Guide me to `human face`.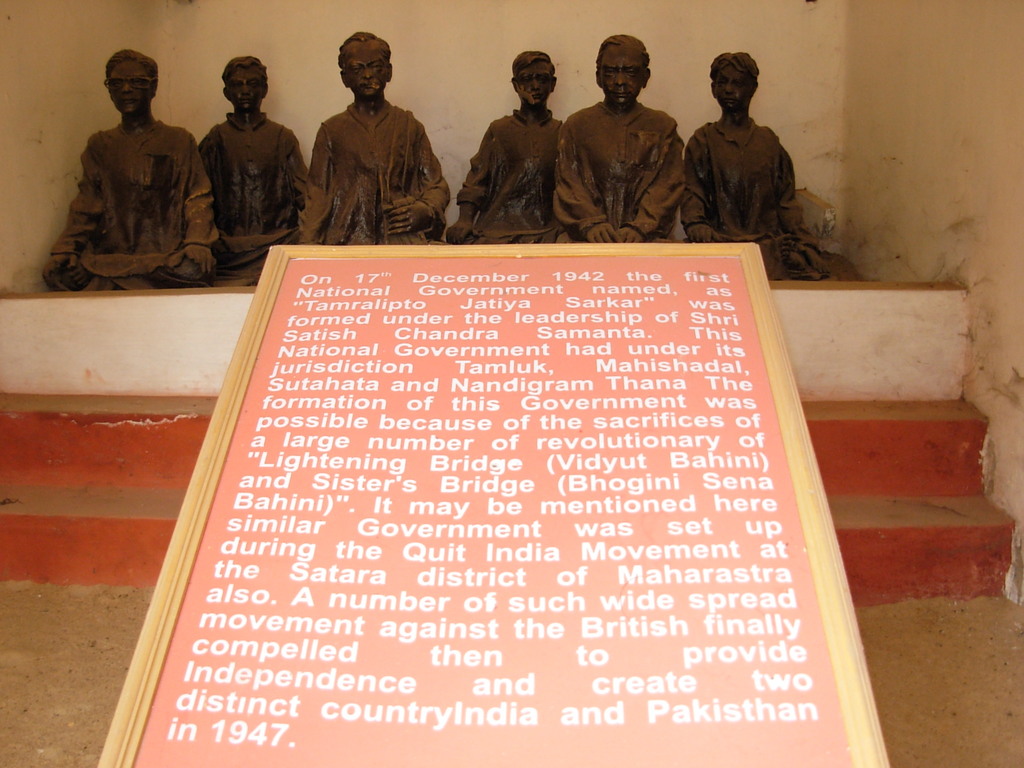
Guidance: 597 57 645 102.
